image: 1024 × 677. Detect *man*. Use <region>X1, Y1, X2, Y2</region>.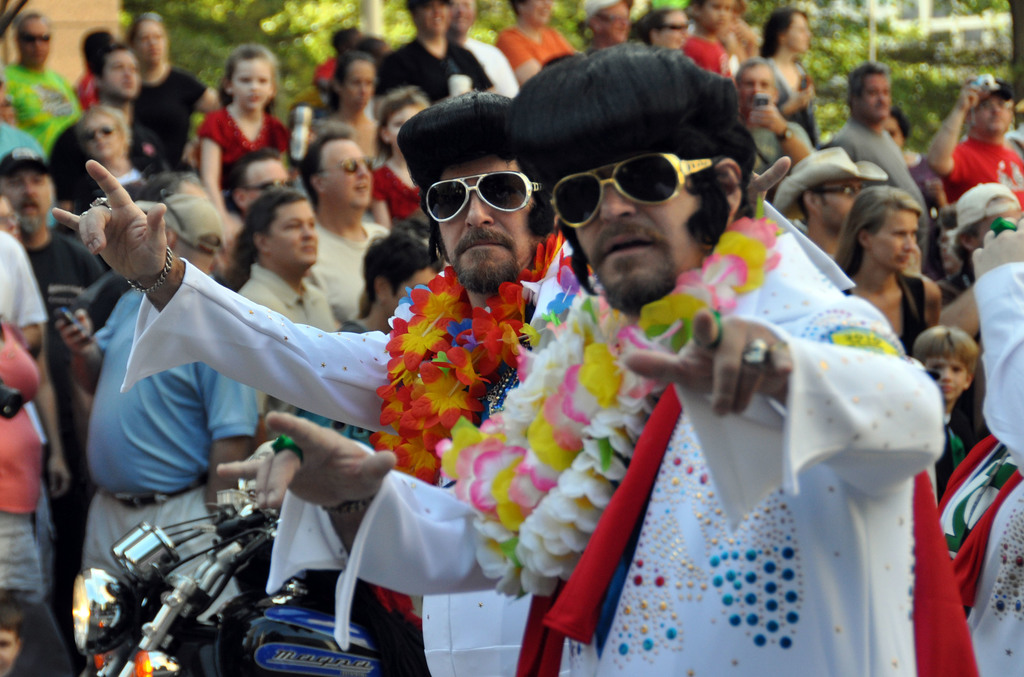
<region>228, 149, 296, 218</region>.
